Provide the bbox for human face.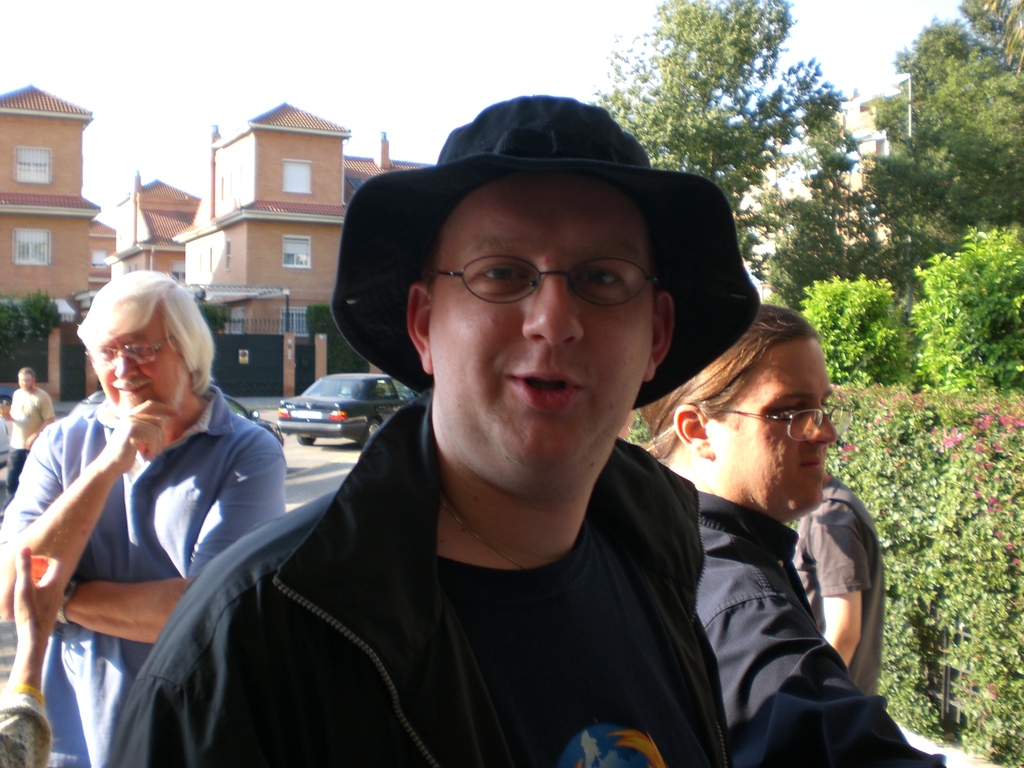
detection(19, 368, 30, 390).
